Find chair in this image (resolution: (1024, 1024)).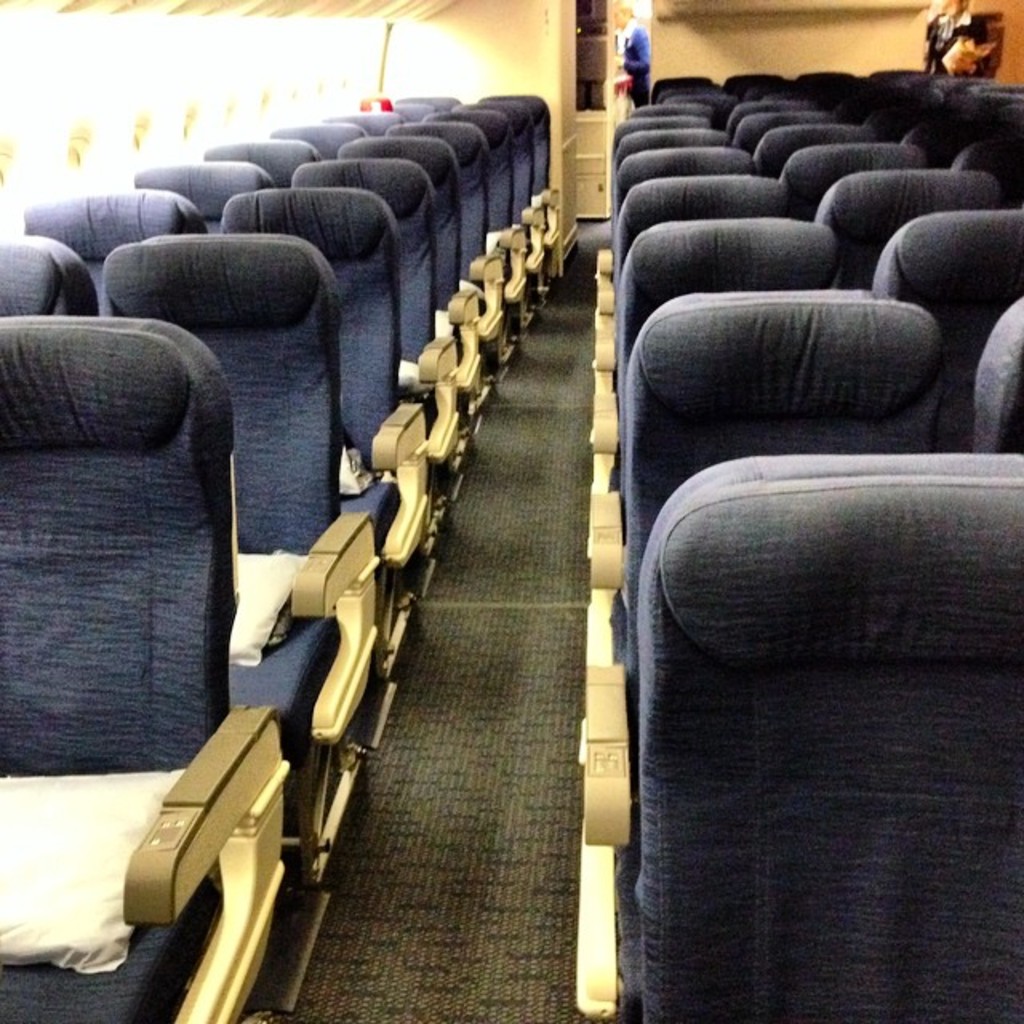
rect(811, 168, 1008, 299).
